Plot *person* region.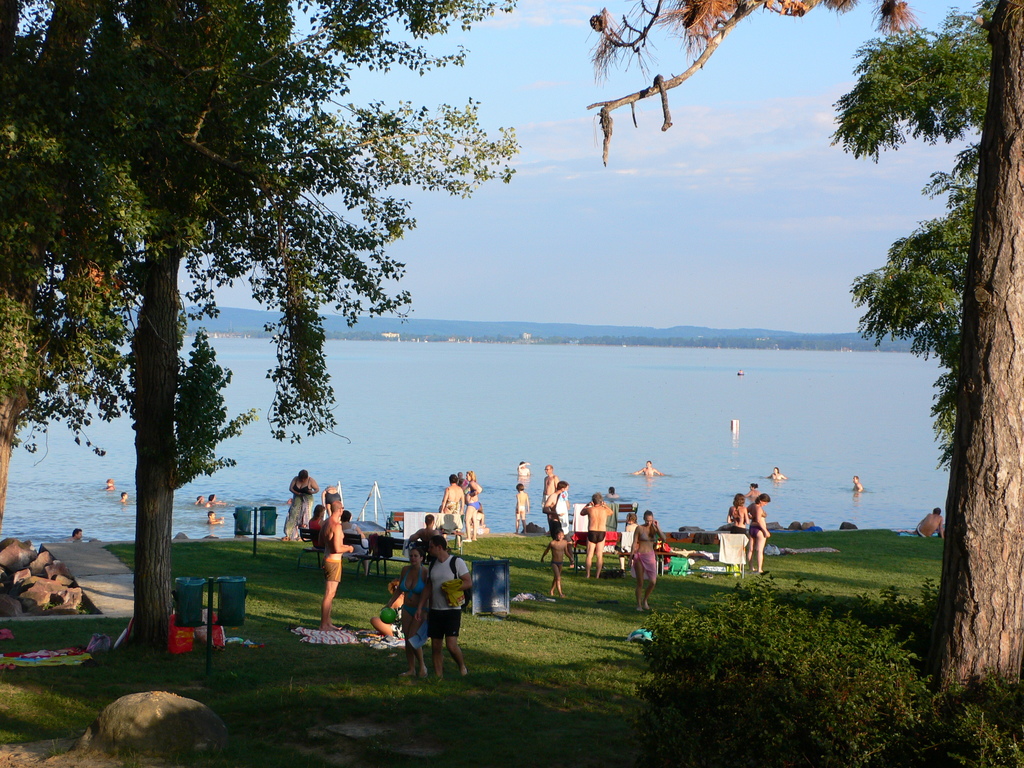
Plotted at 438/460/486/545.
